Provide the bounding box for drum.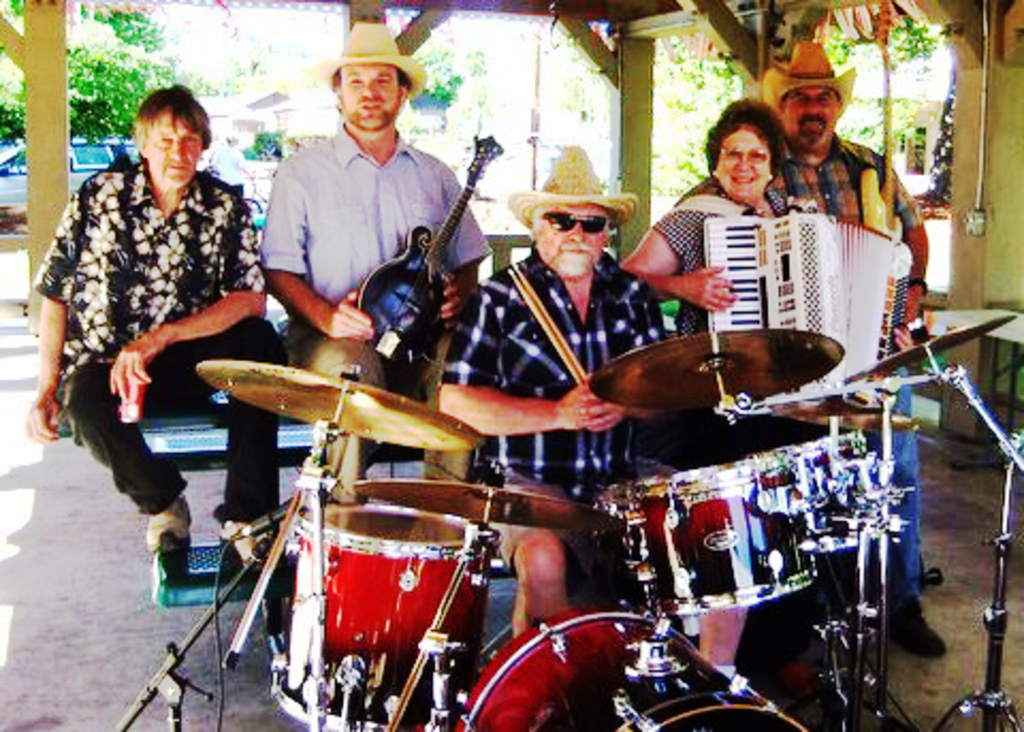
Rect(452, 602, 802, 730).
